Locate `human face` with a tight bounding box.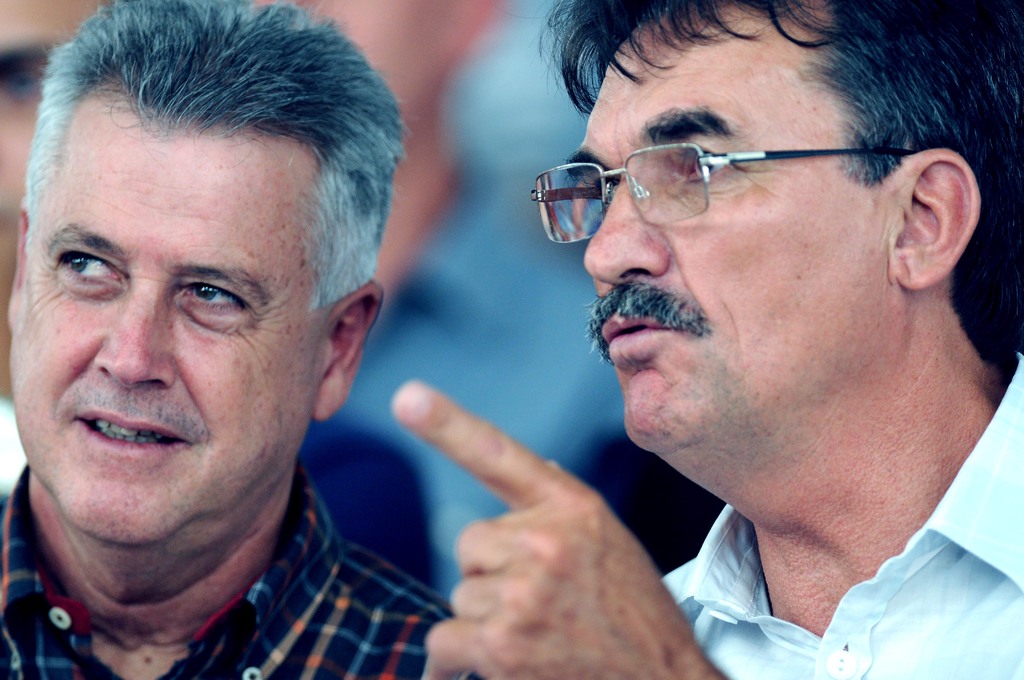
(14, 124, 320, 540).
